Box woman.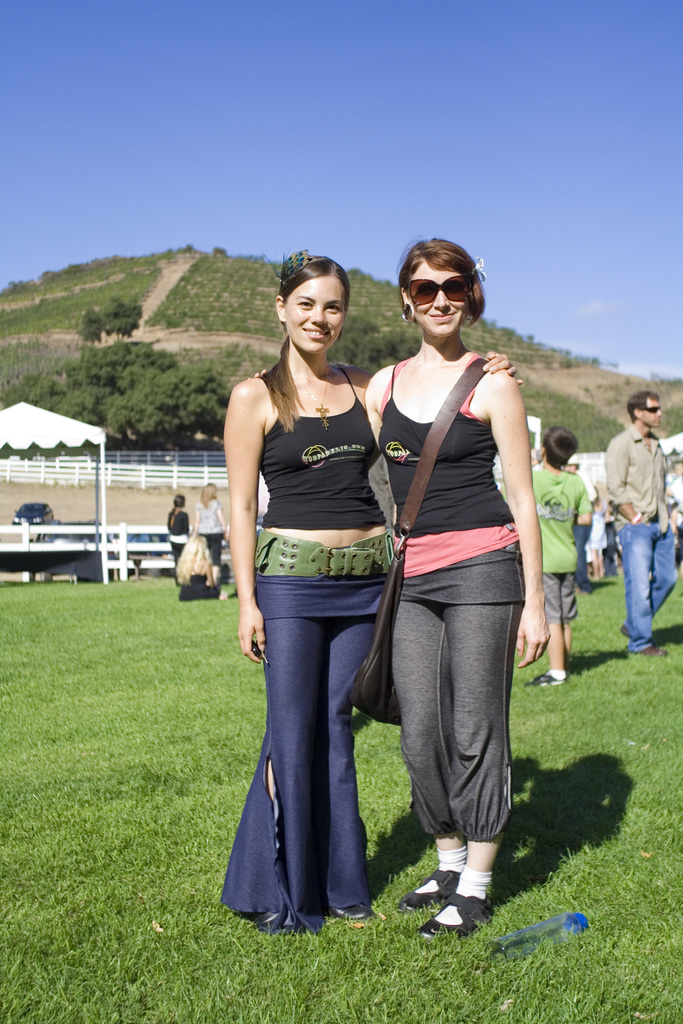
[166,493,192,586].
